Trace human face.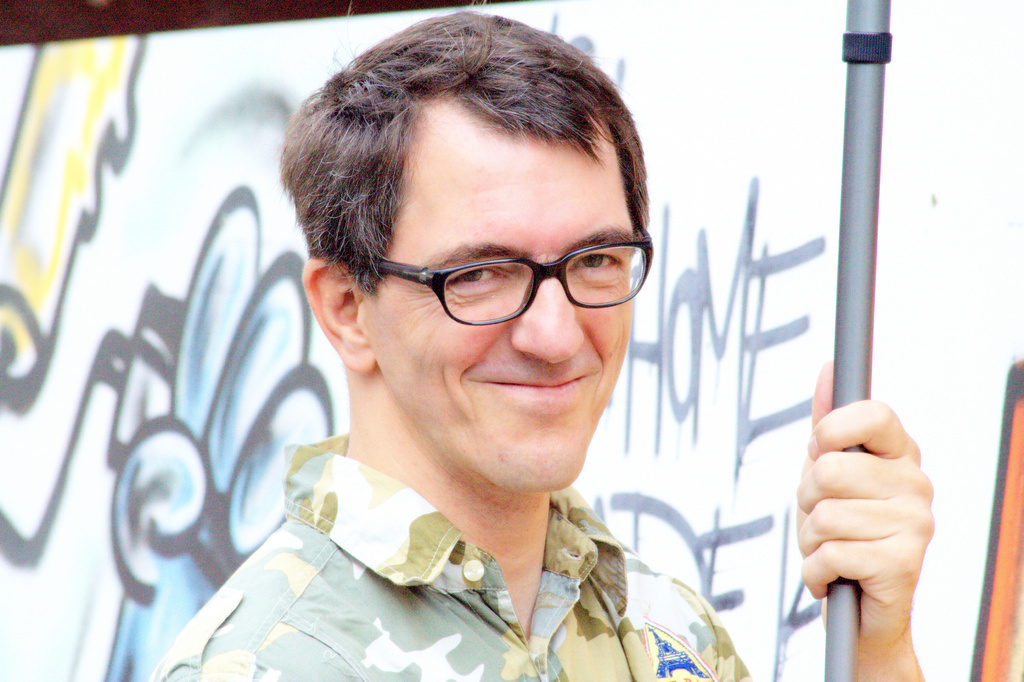
Traced to {"x1": 362, "y1": 114, "x2": 636, "y2": 497}.
